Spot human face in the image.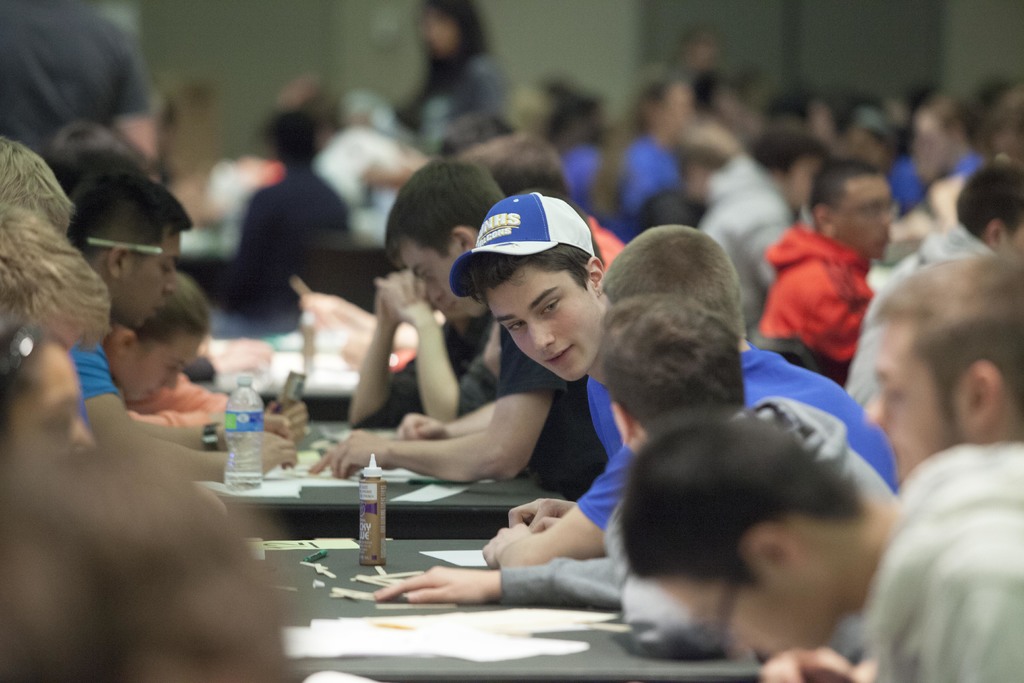
human face found at rect(812, 104, 834, 147).
